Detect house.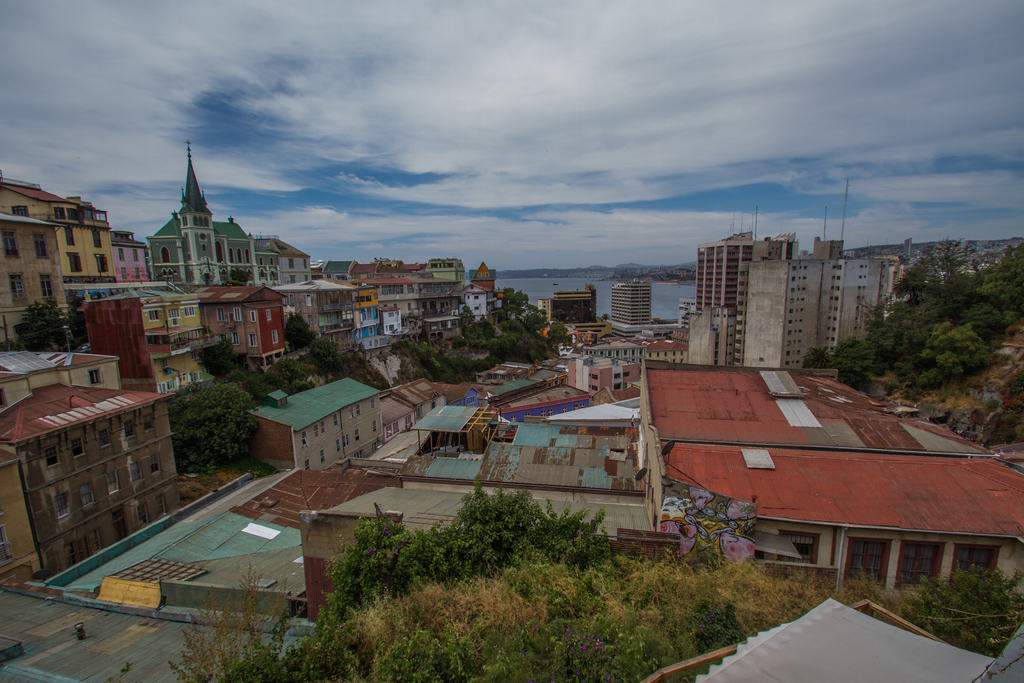
Detected at (309, 367, 1023, 625).
